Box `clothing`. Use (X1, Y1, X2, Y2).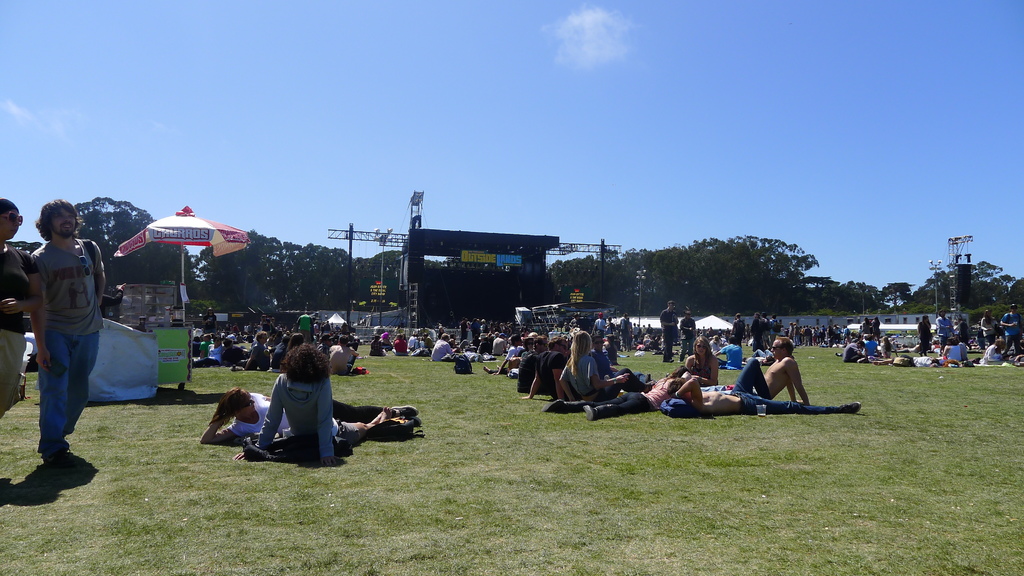
(935, 314, 950, 345).
